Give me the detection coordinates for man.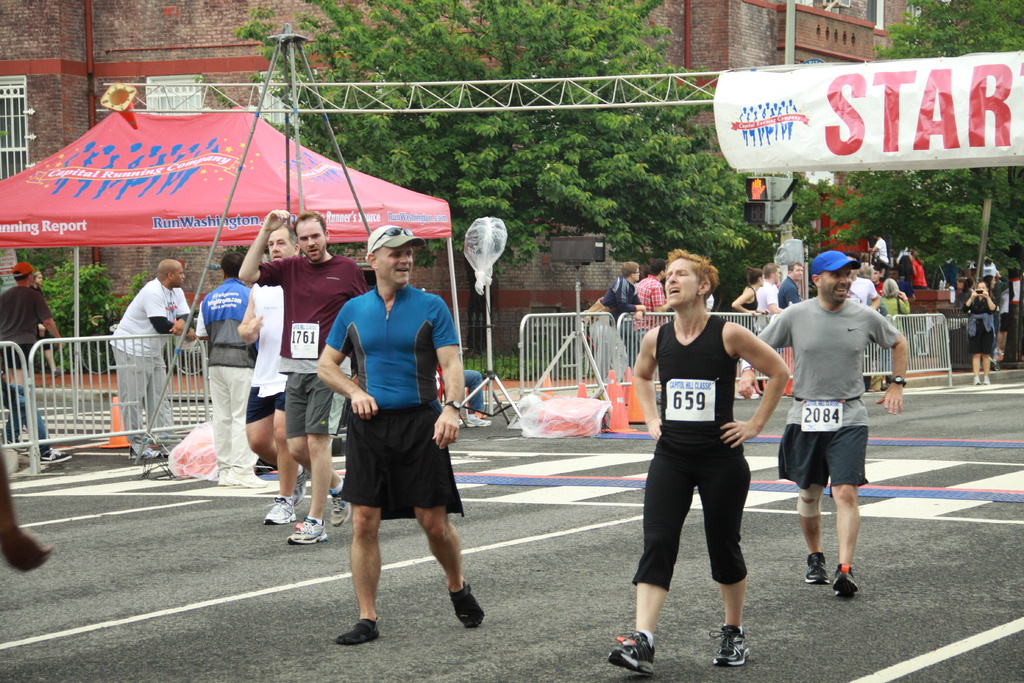
636 259 674 344.
